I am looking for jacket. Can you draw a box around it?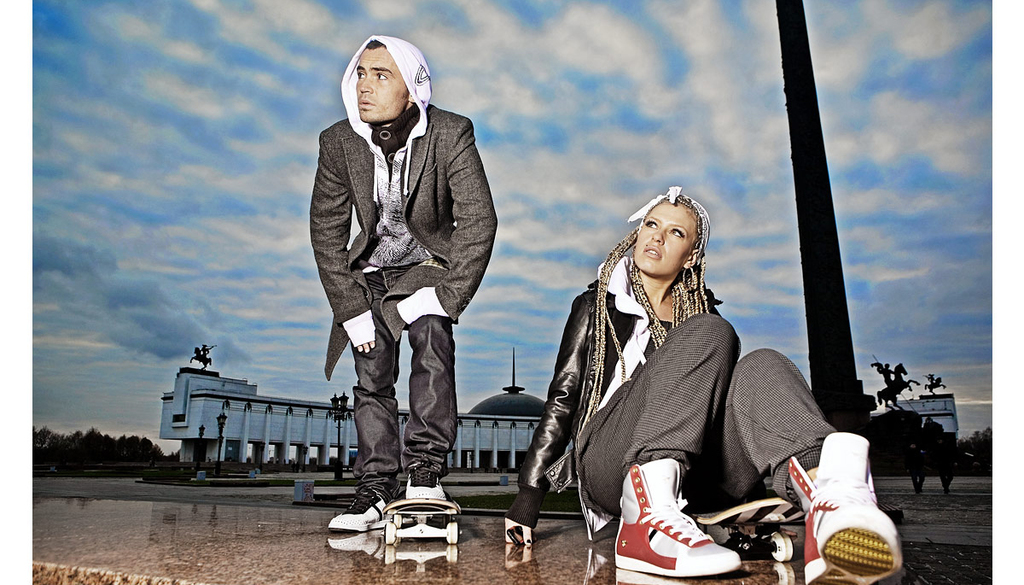
Sure, the bounding box is locate(517, 278, 725, 546).
